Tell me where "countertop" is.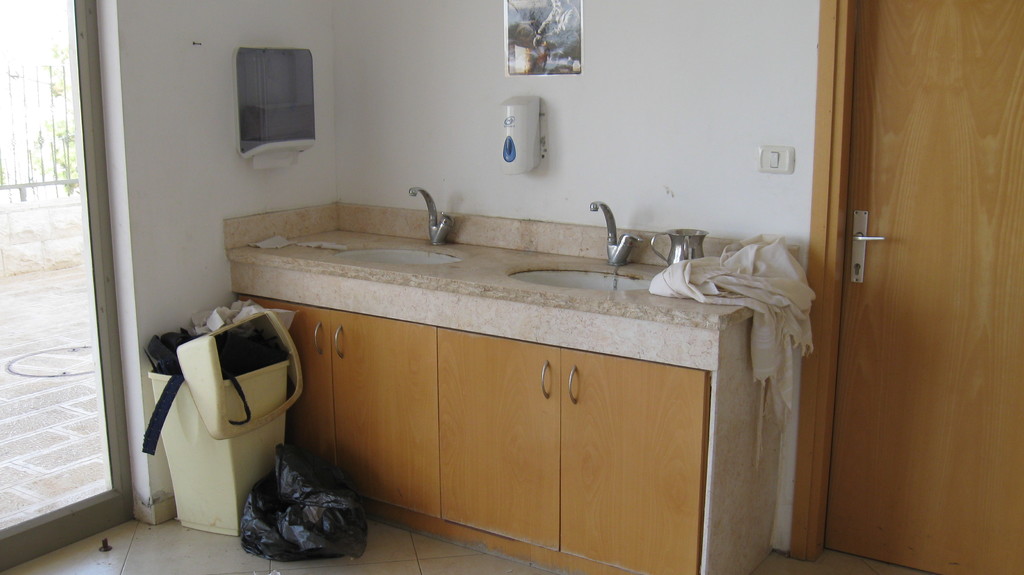
"countertop" is at box(227, 223, 753, 332).
